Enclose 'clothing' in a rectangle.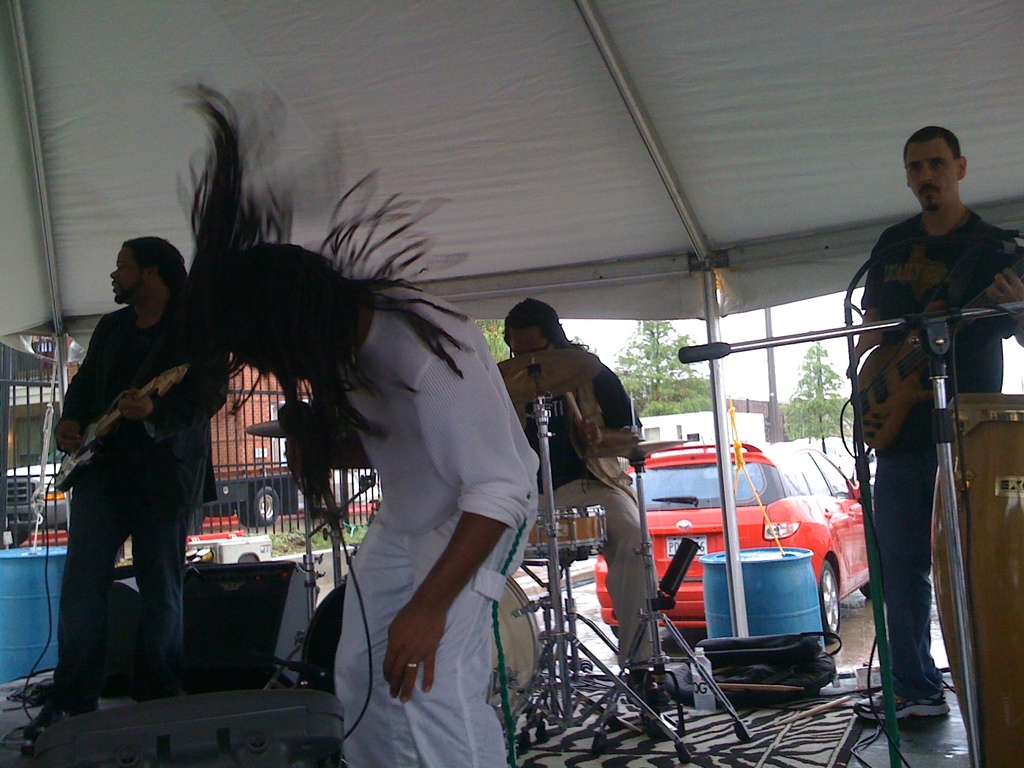
<region>842, 208, 1023, 700</region>.
